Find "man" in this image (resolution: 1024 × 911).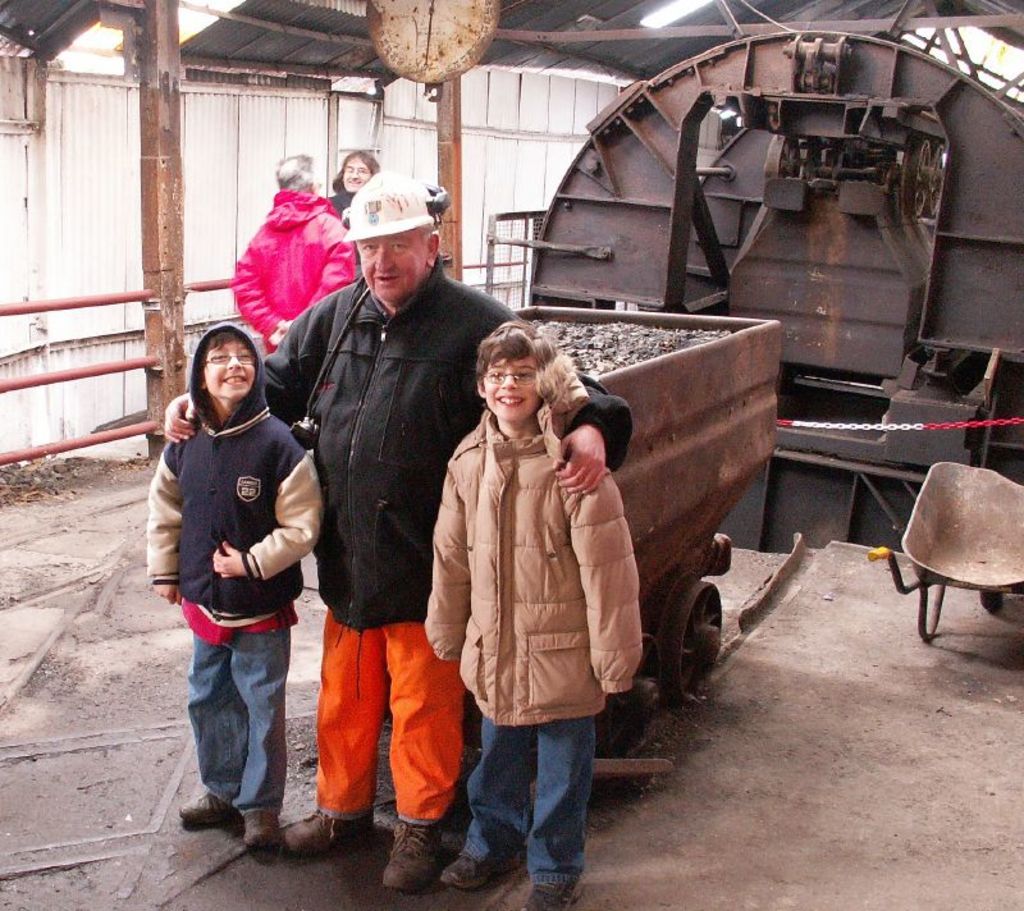
locate(233, 152, 353, 348).
